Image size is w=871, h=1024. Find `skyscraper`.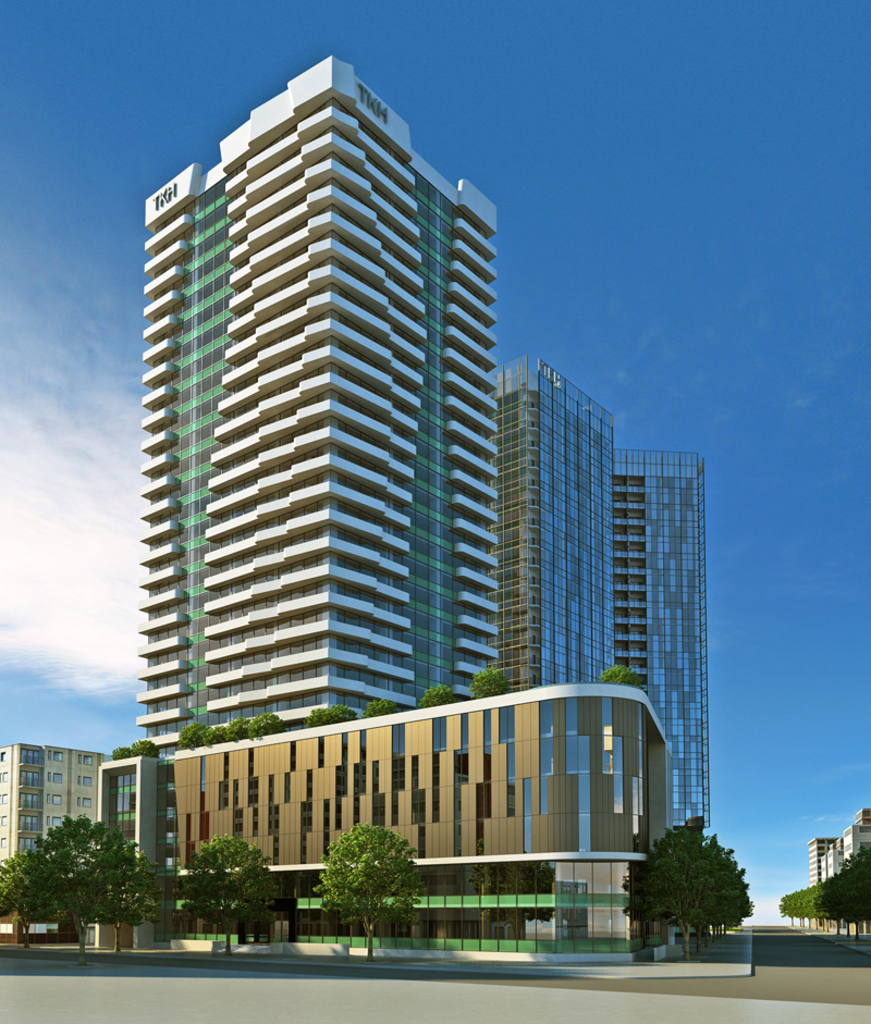
{"x1": 500, "y1": 370, "x2": 621, "y2": 675}.
